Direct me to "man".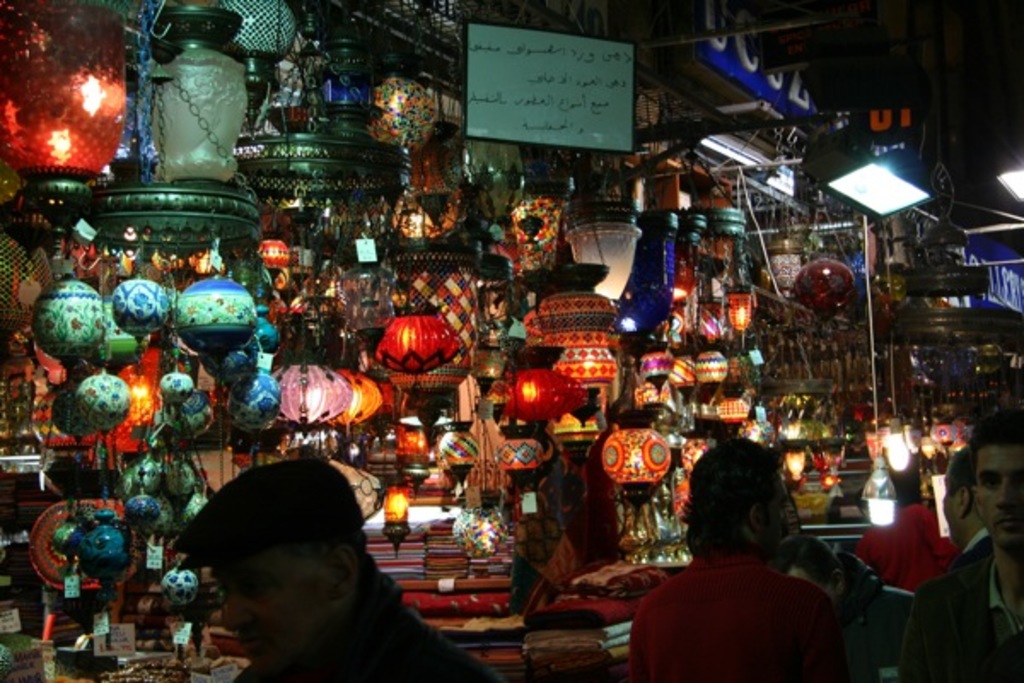
Direction: x1=628 y1=434 x2=843 y2=681.
